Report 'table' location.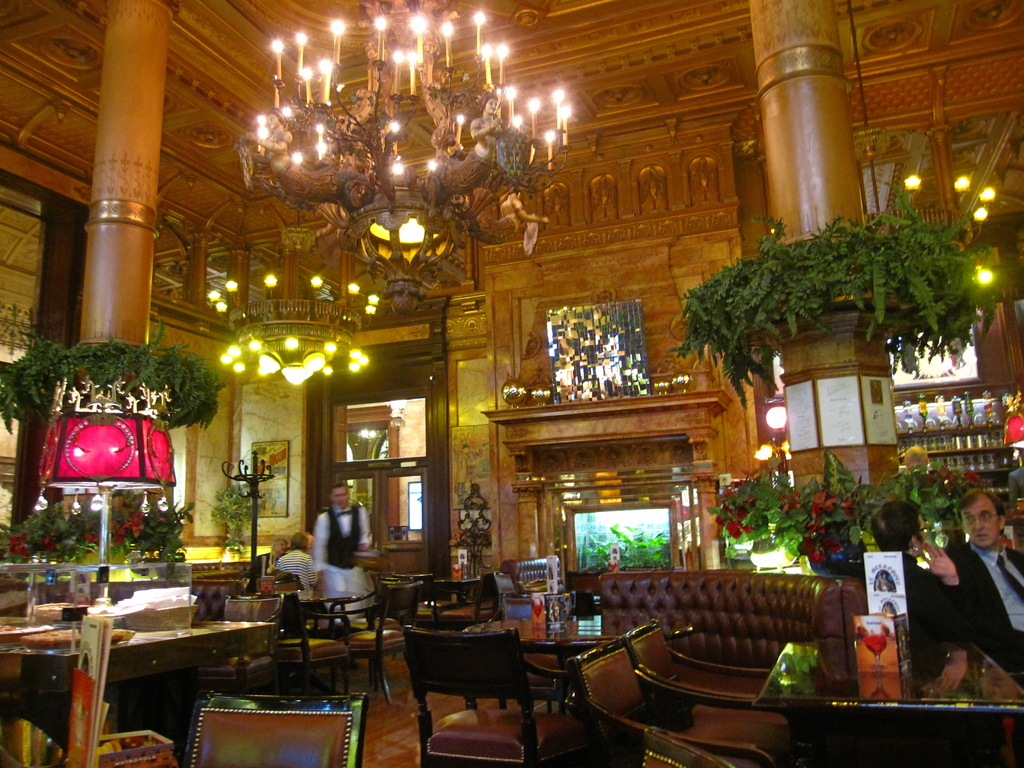
Report: select_region(462, 607, 654, 669).
